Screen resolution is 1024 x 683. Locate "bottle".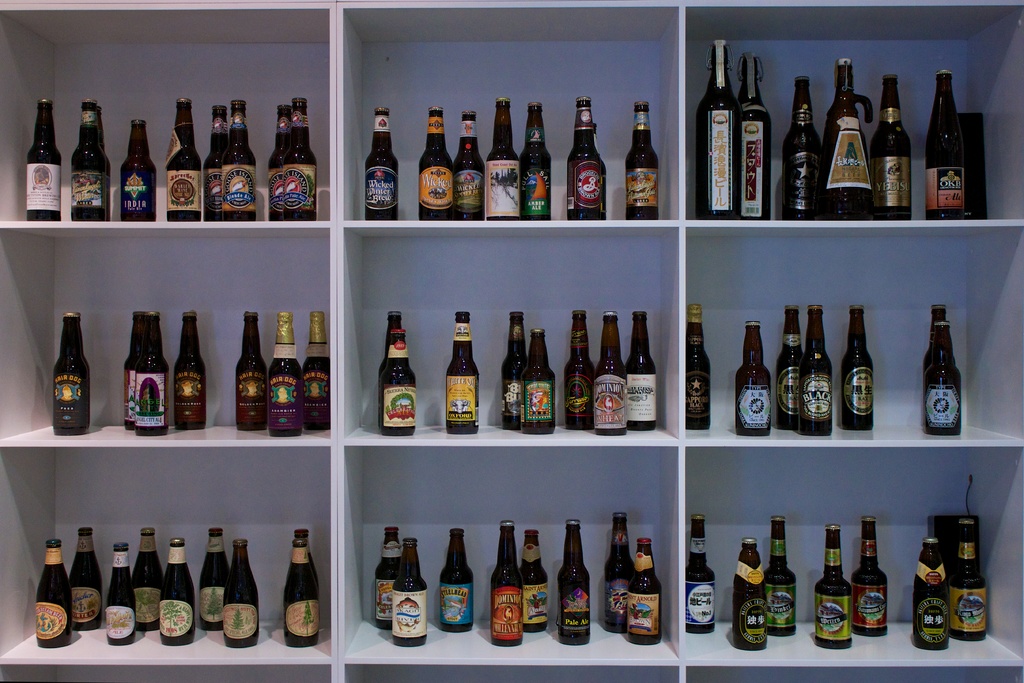
[x1=292, y1=525, x2=321, y2=600].
